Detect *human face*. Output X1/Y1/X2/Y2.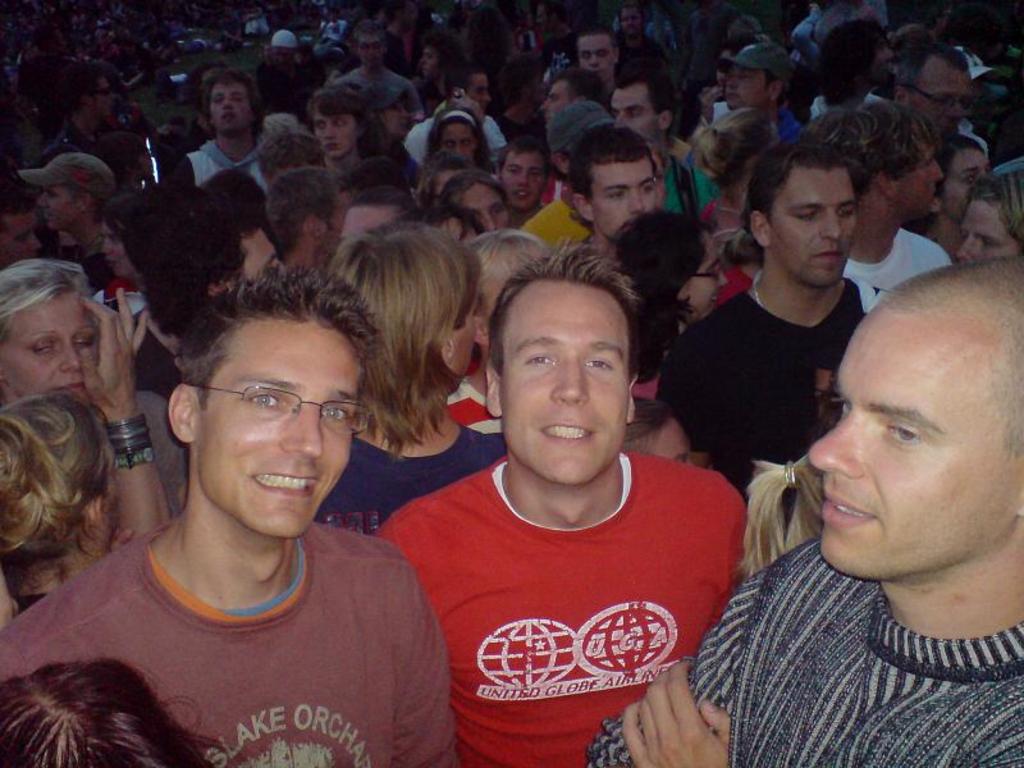
0/293/96/401.
